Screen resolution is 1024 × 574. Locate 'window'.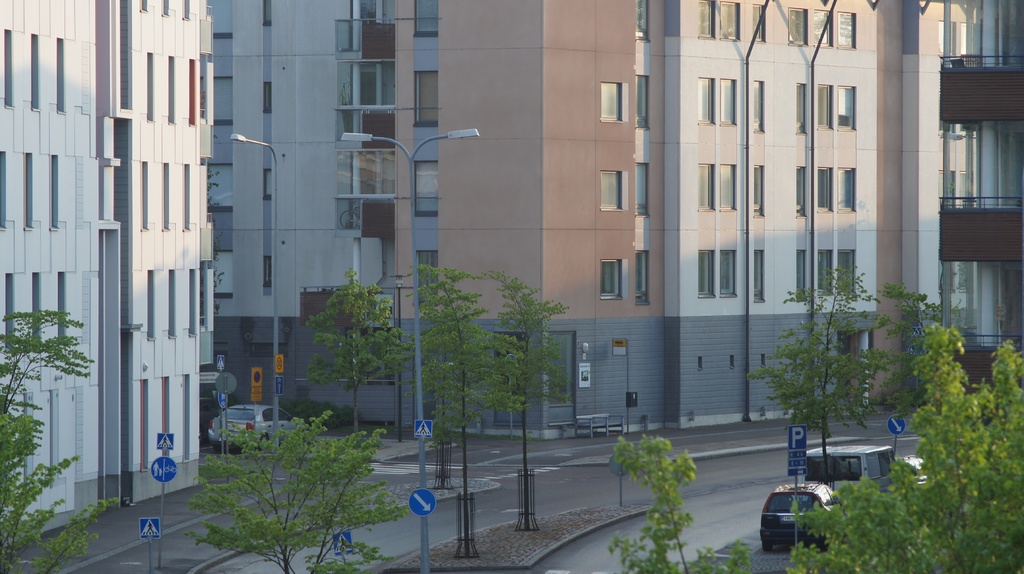
[left=755, top=166, right=762, bottom=215].
